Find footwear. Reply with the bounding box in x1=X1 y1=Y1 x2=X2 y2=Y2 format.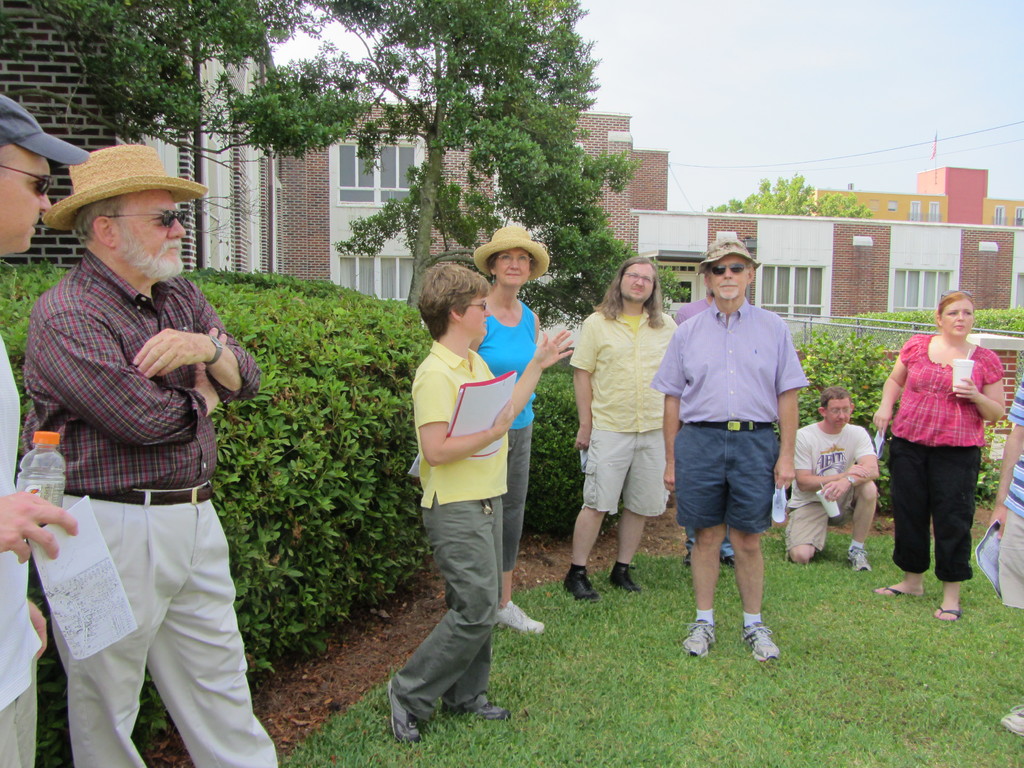
x1=721 y1=555 x2=733 y2=567.
